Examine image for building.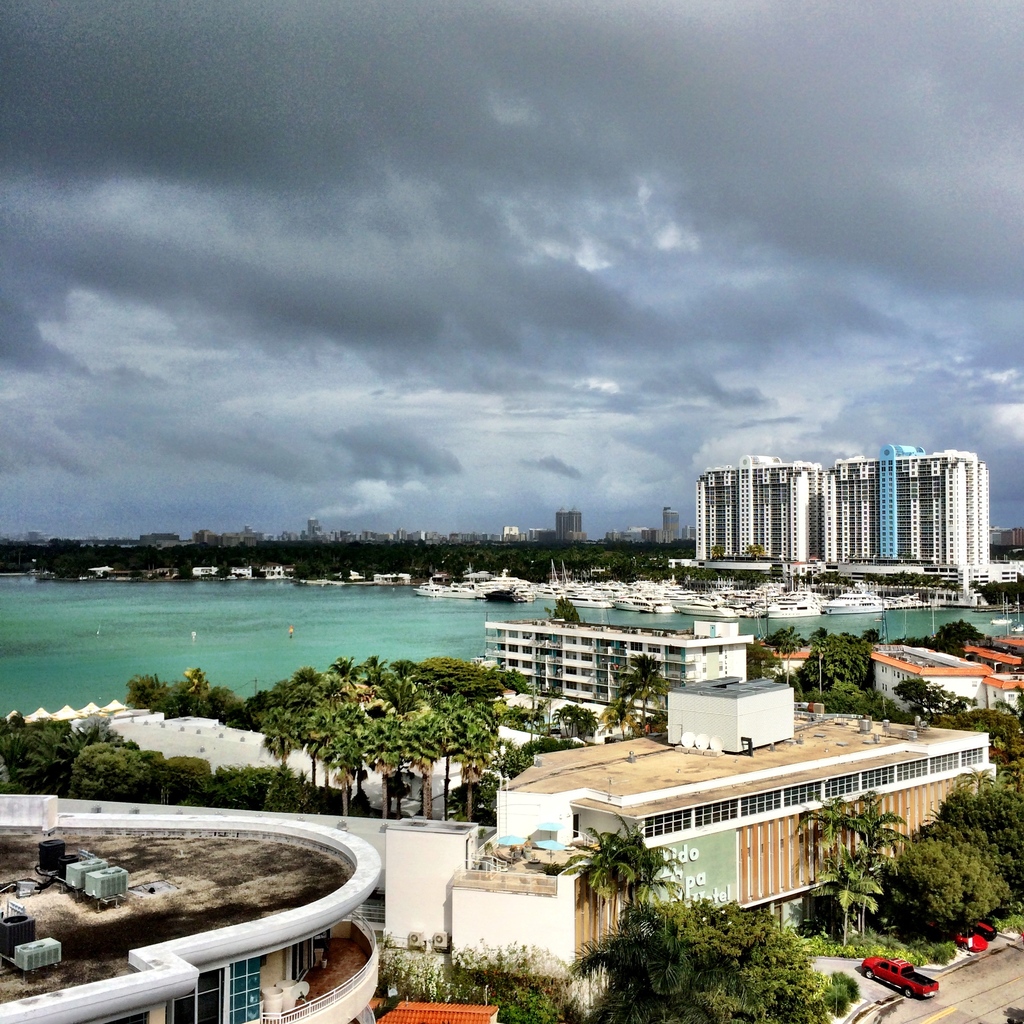
Examination result: {"left": 448, "top": 671, "right": 1001, "bottom": 1023}.
